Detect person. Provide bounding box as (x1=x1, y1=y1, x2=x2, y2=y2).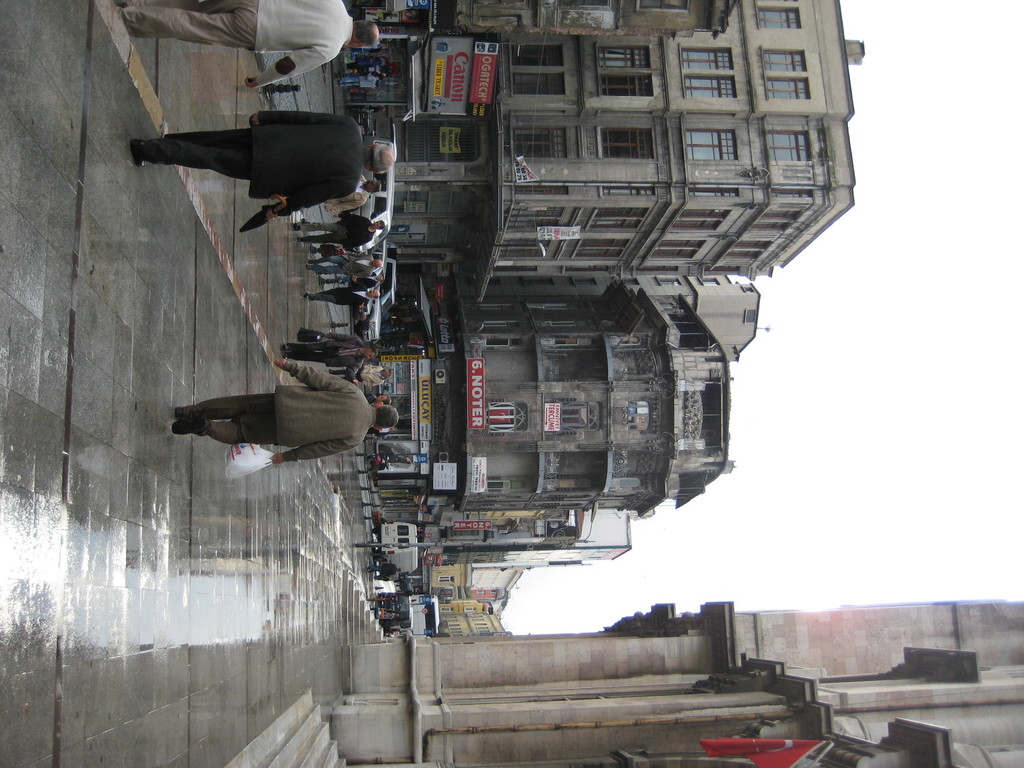
(x1=297, y1=283, x2=382, y2=309).
